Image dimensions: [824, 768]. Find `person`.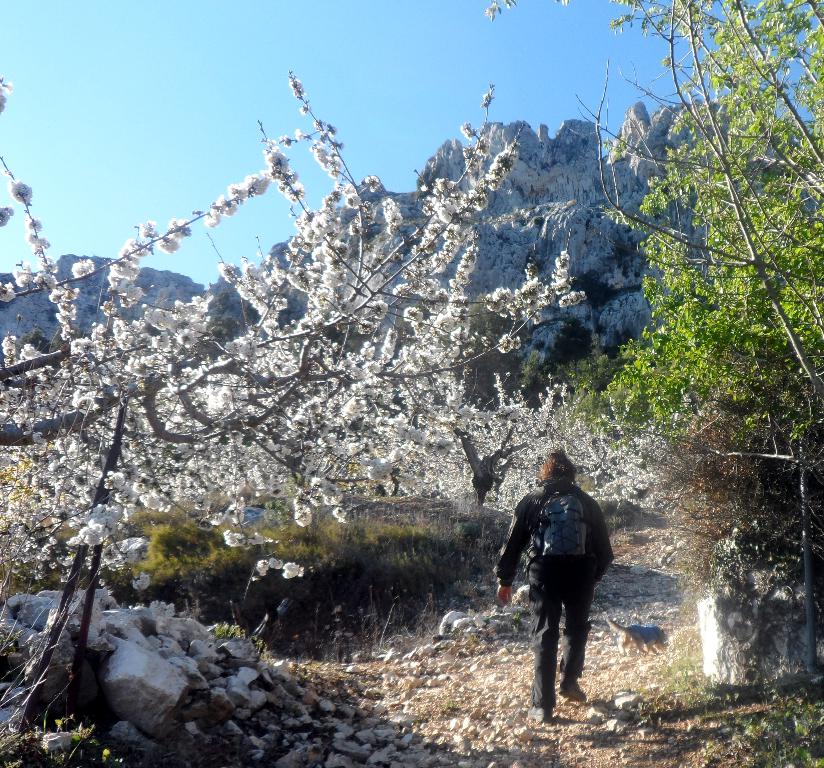
[512,436,616,721].
